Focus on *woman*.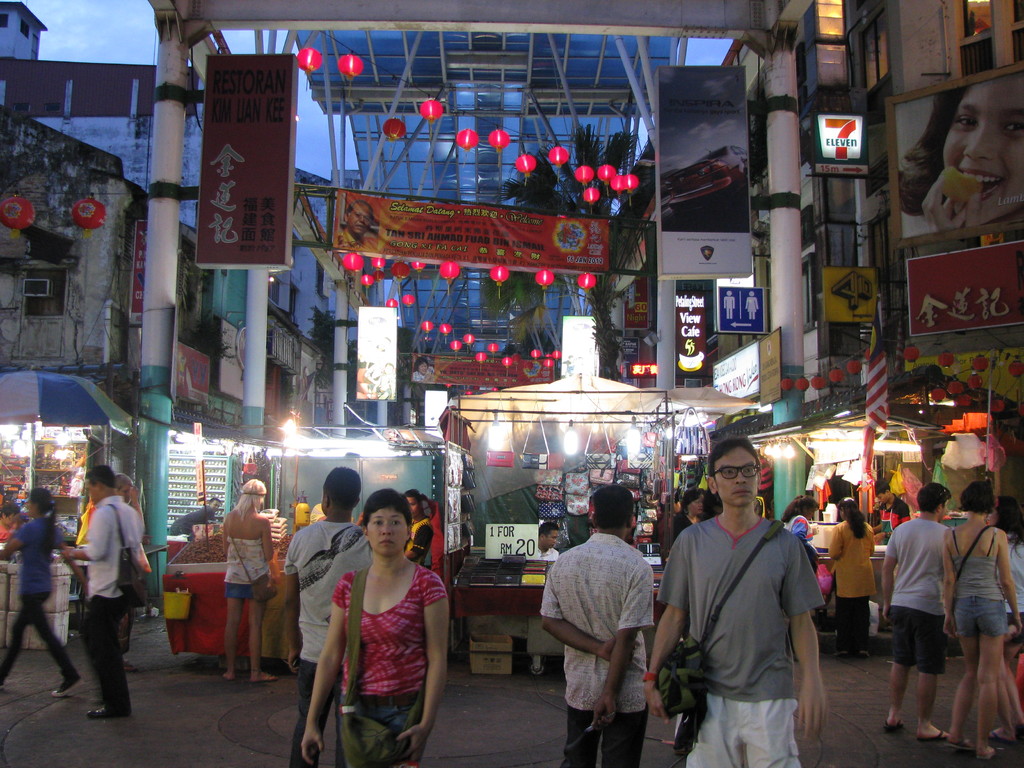
Focused at x1=223, y1=478, x2=279, y2=682.
